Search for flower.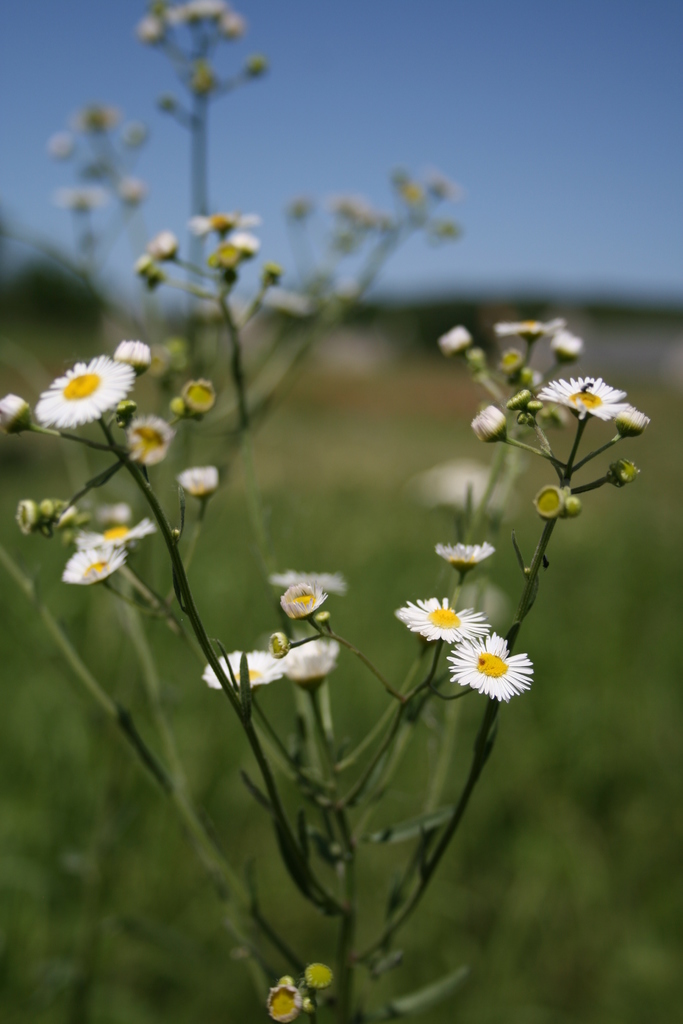
Found at 135:253:162:286.
